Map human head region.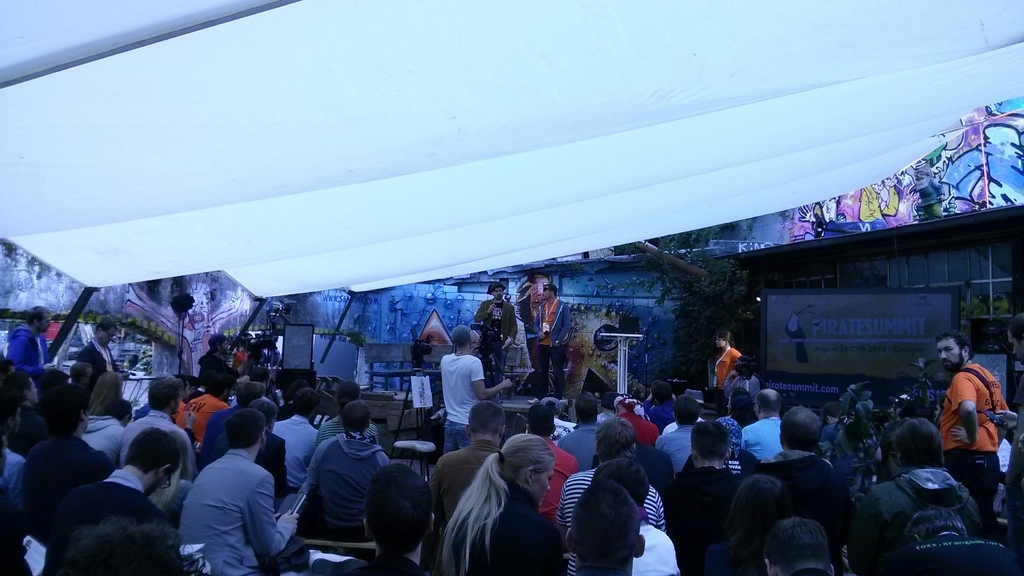
Mapped to Rect(224, 407, 268, 454).
